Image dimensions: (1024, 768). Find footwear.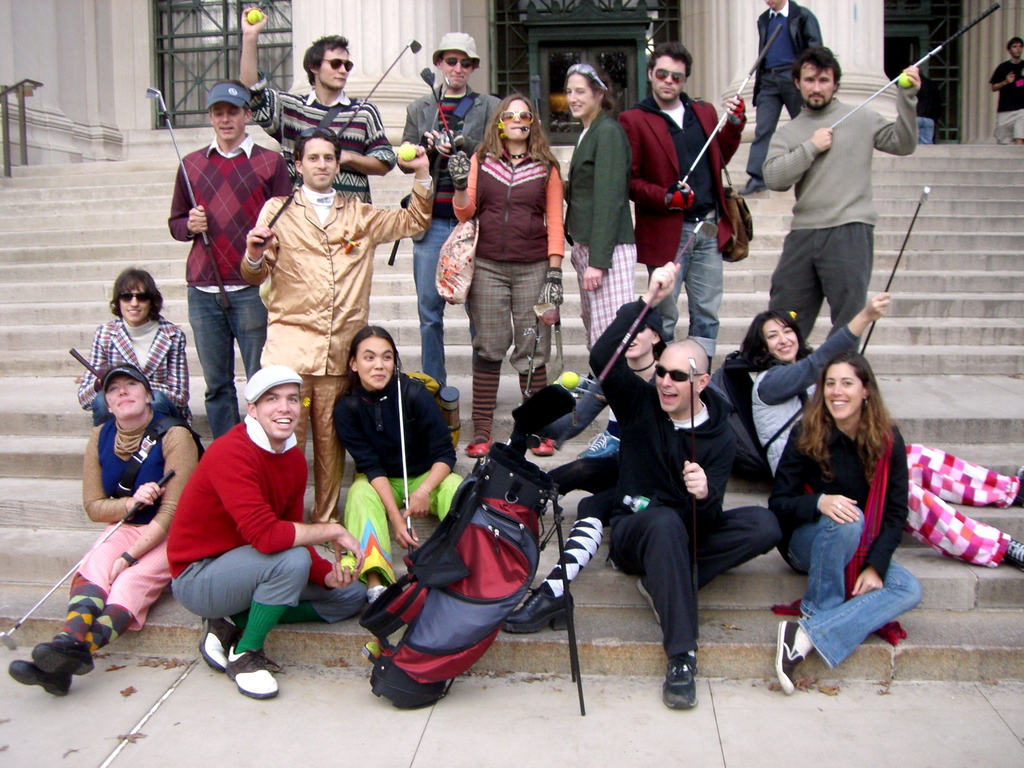
pyautogui.locateOnScreen(666, 653, 700, 706).
